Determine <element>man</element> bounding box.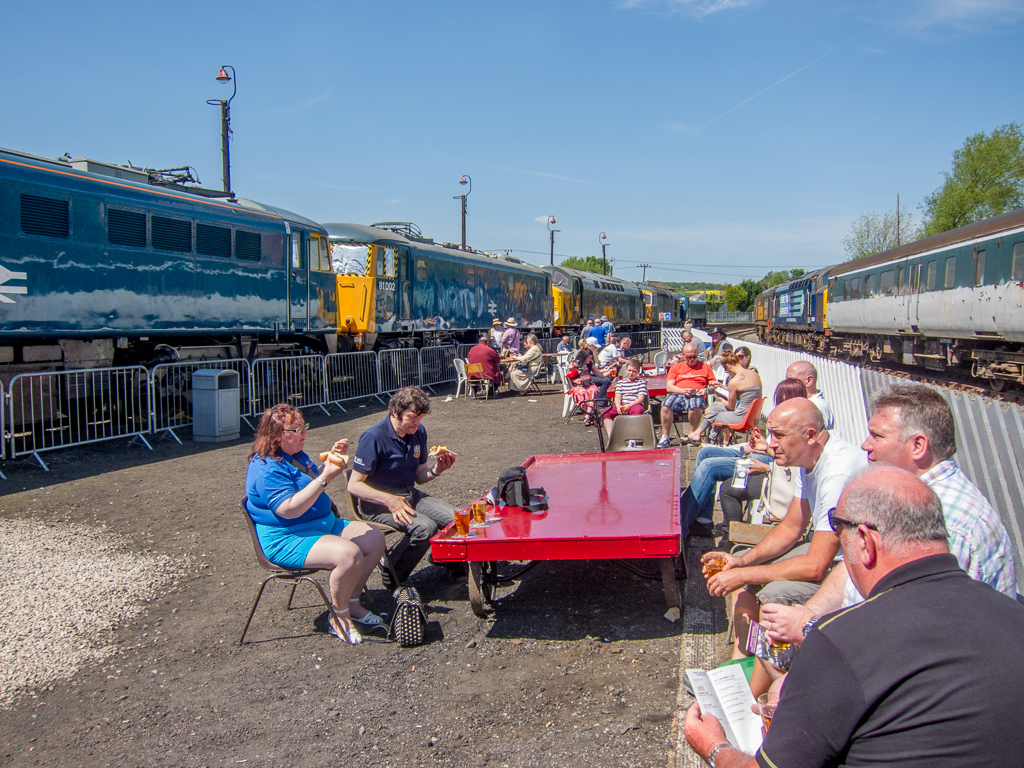
Determined: x1=344 y1=384 x2=533 y2=593.
